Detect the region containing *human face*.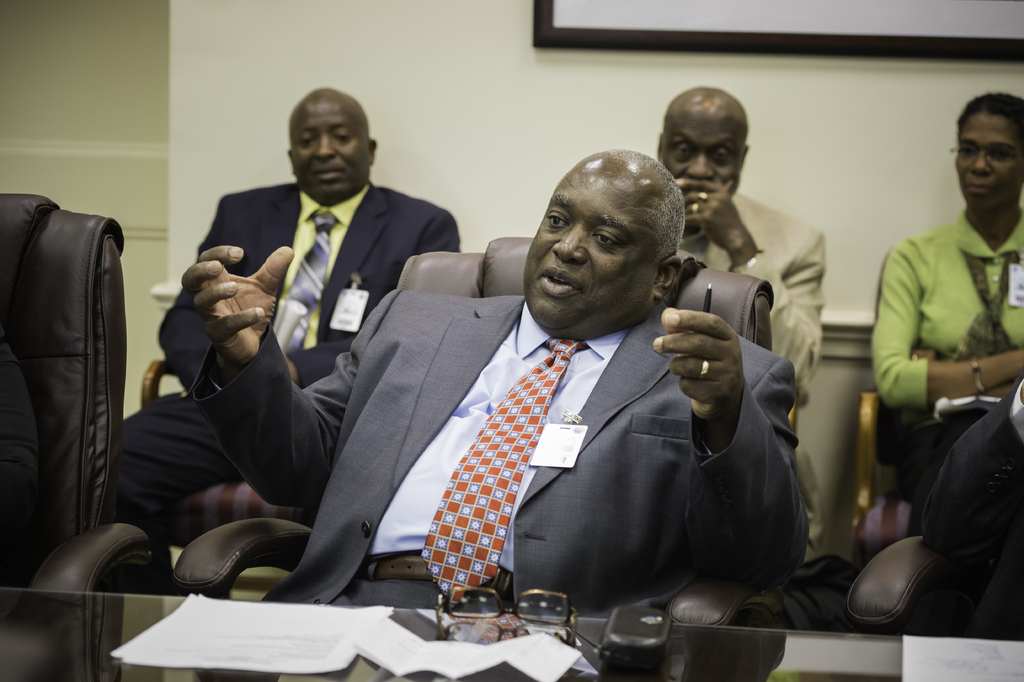
Rect(291, 91, 369, 199).
